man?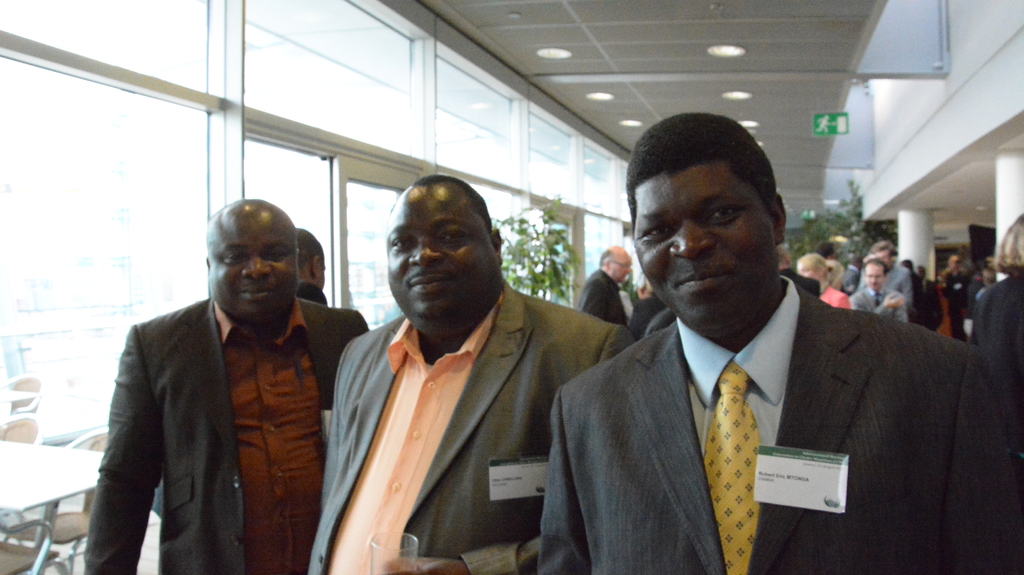
84 198 378 574
